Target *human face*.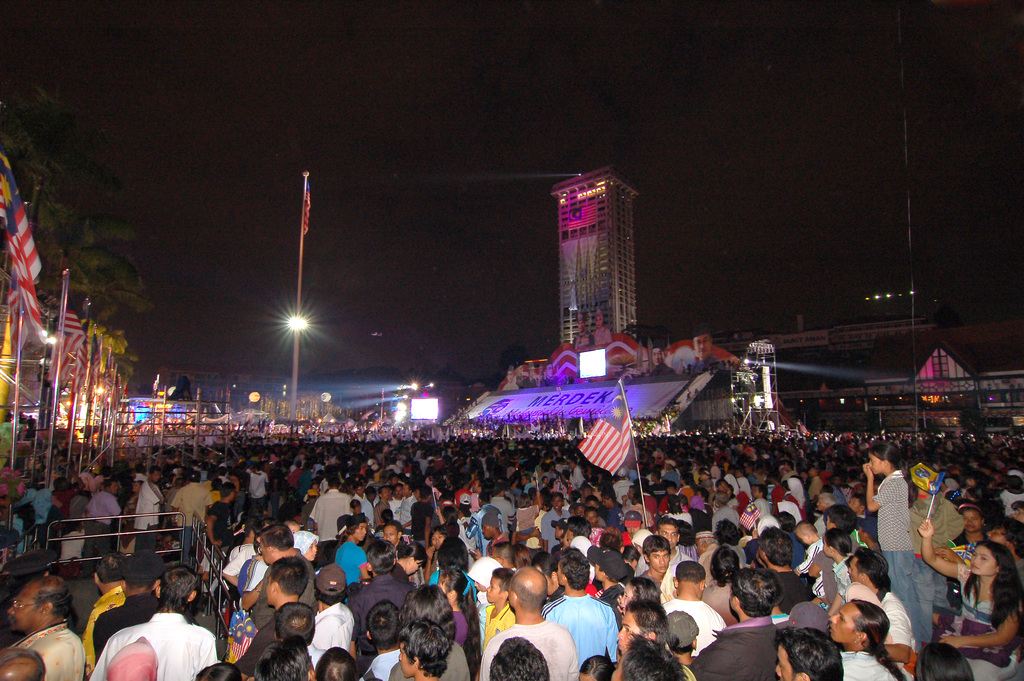
Target region: rect(652, 347, 664, 363).
